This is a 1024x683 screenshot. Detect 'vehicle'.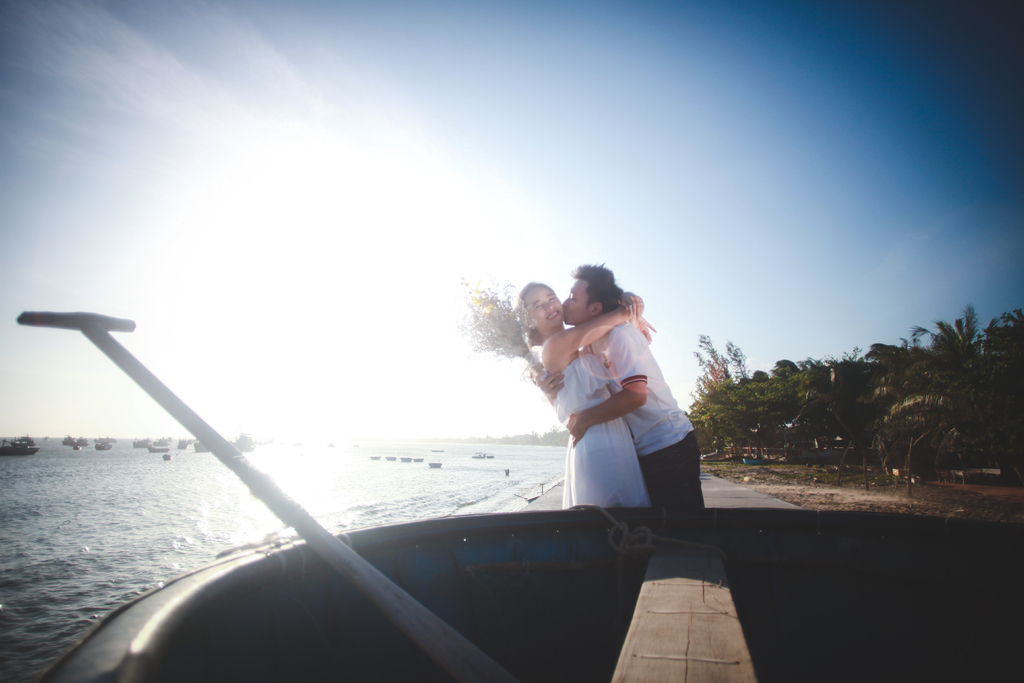
61,434,87,446.
